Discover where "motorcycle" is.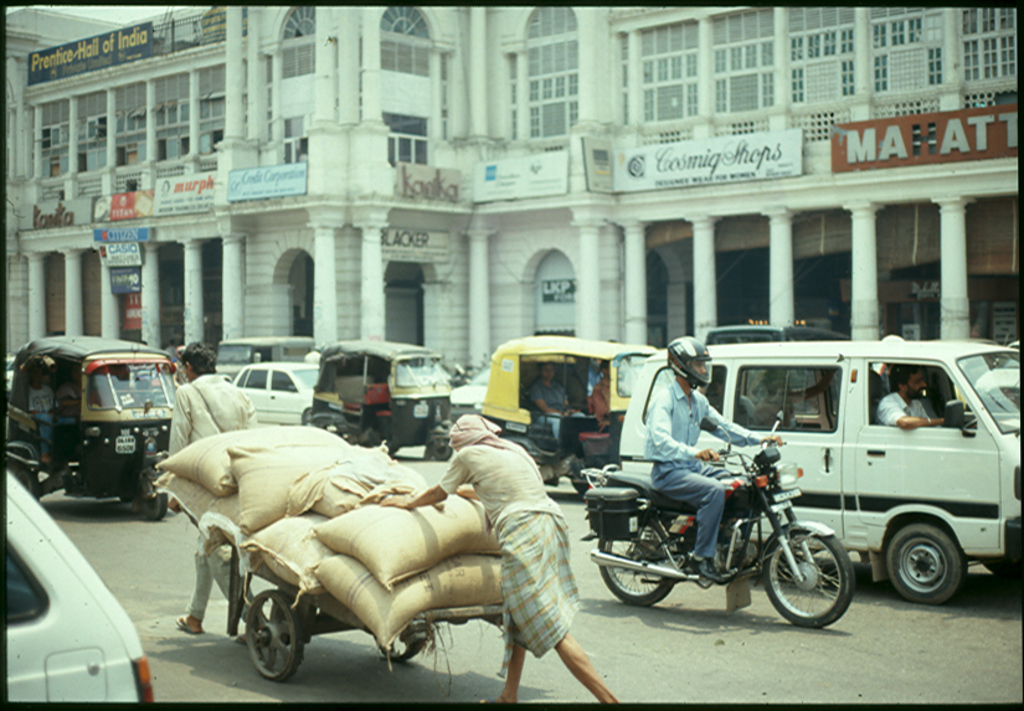
Discovered at <box>623,431,850,632</box>.
